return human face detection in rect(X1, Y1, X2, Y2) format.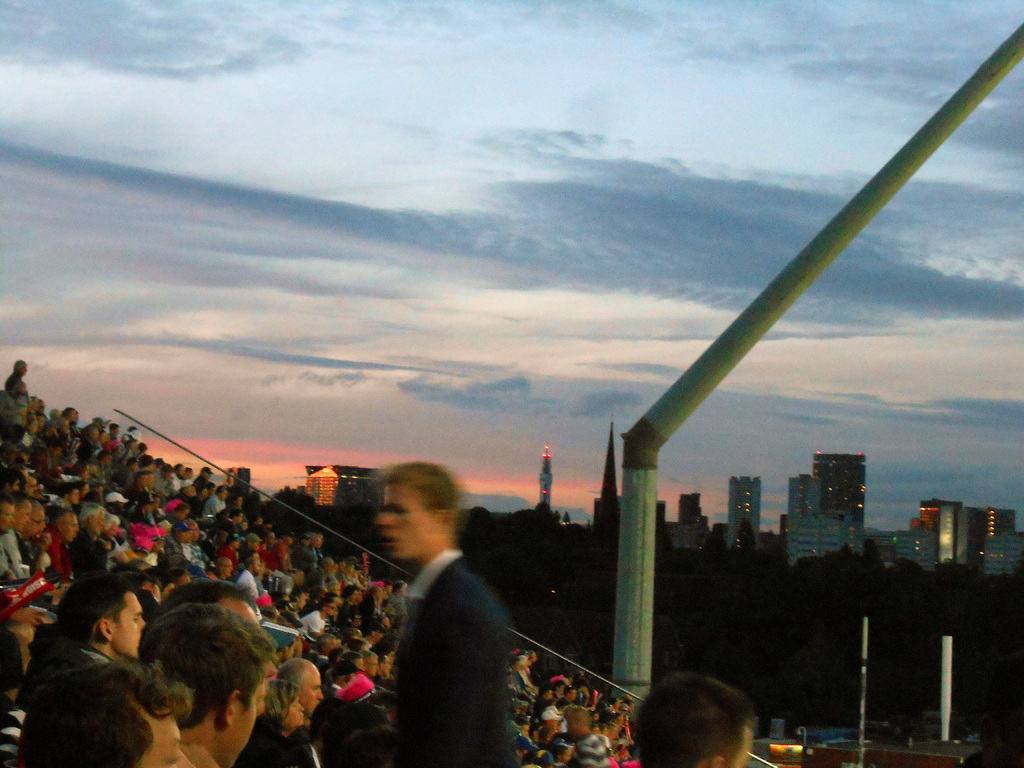
rect(220, 678, 262, 767).
